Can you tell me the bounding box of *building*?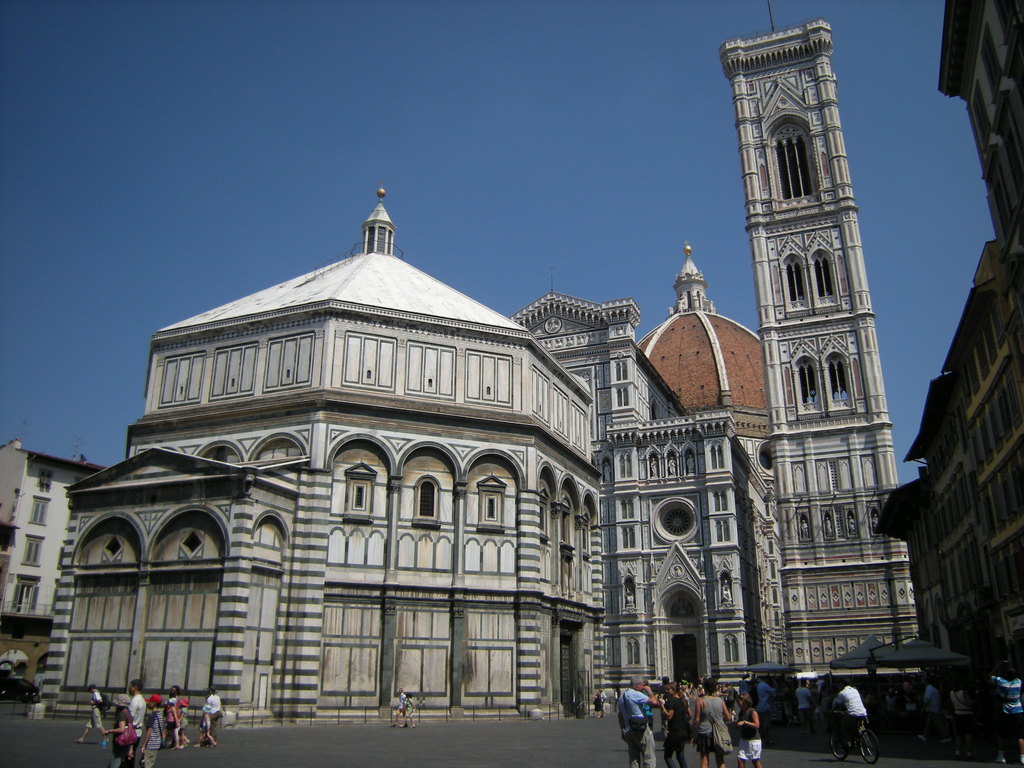
{"x1": 30, "y1": 2, "x2": 924, "y2": 728}.
